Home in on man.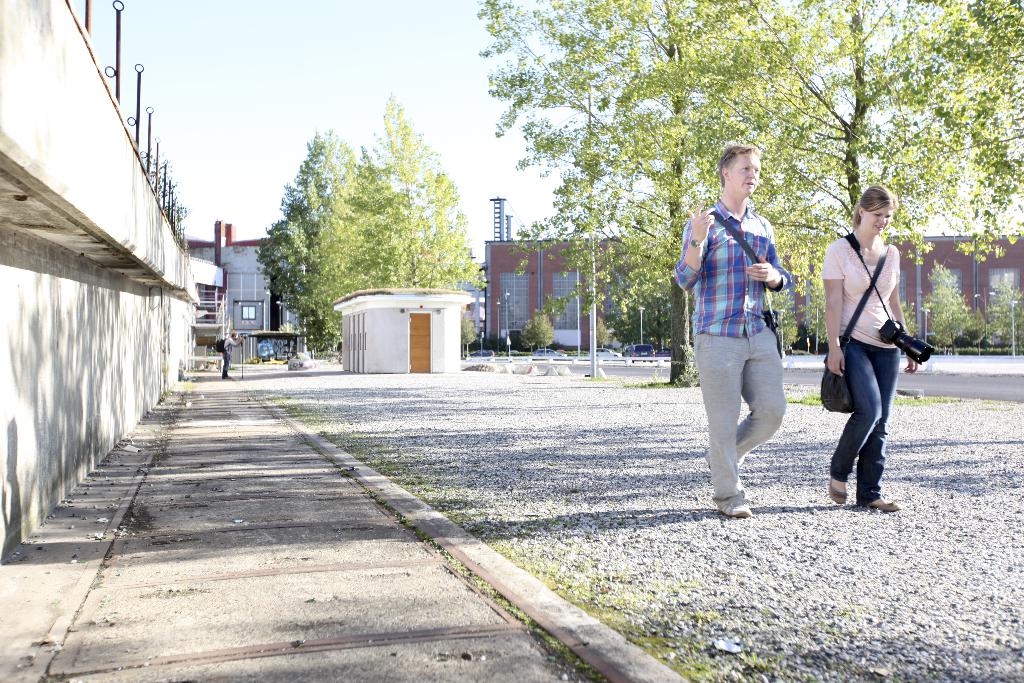
Homed in at locate(215, 332, 243, 377).
